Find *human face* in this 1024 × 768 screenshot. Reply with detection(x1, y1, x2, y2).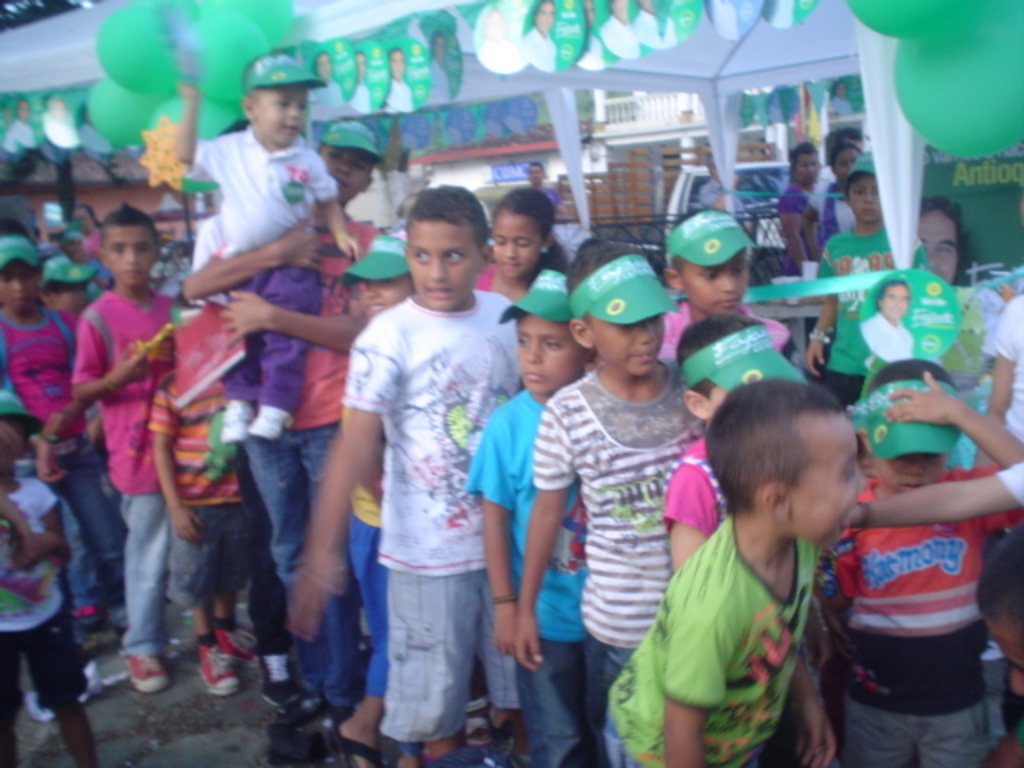
detection(877, 278, 907, 326).
